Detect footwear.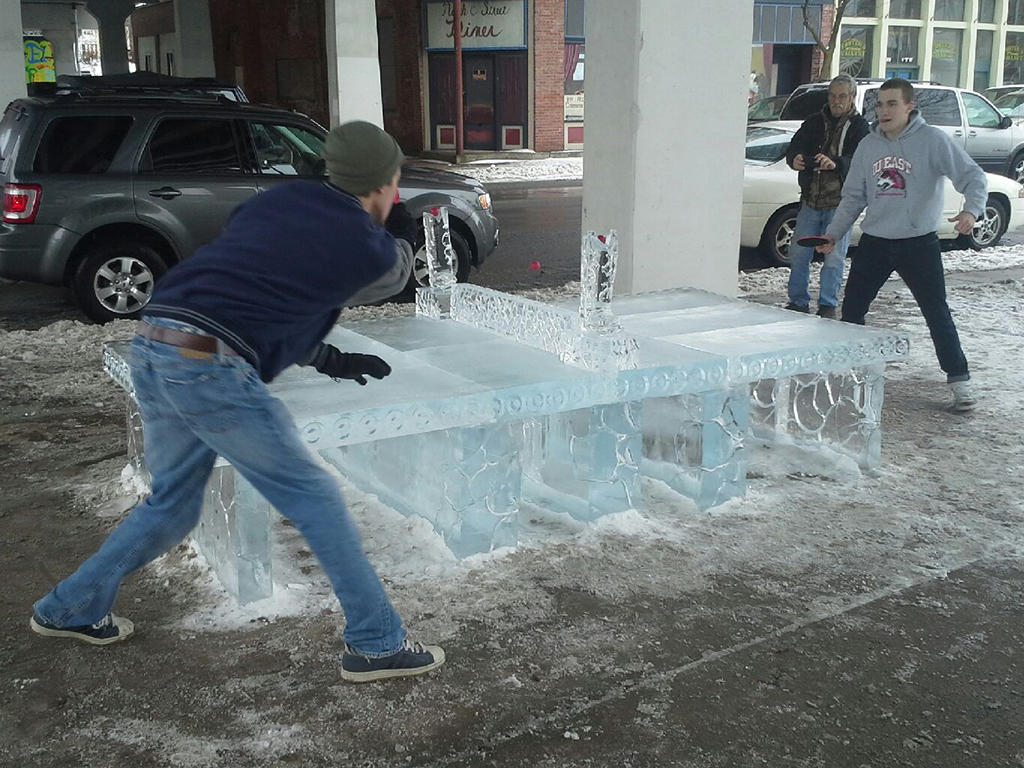
Detected at (x1=949, y1=378, x2=976, y2=412).
